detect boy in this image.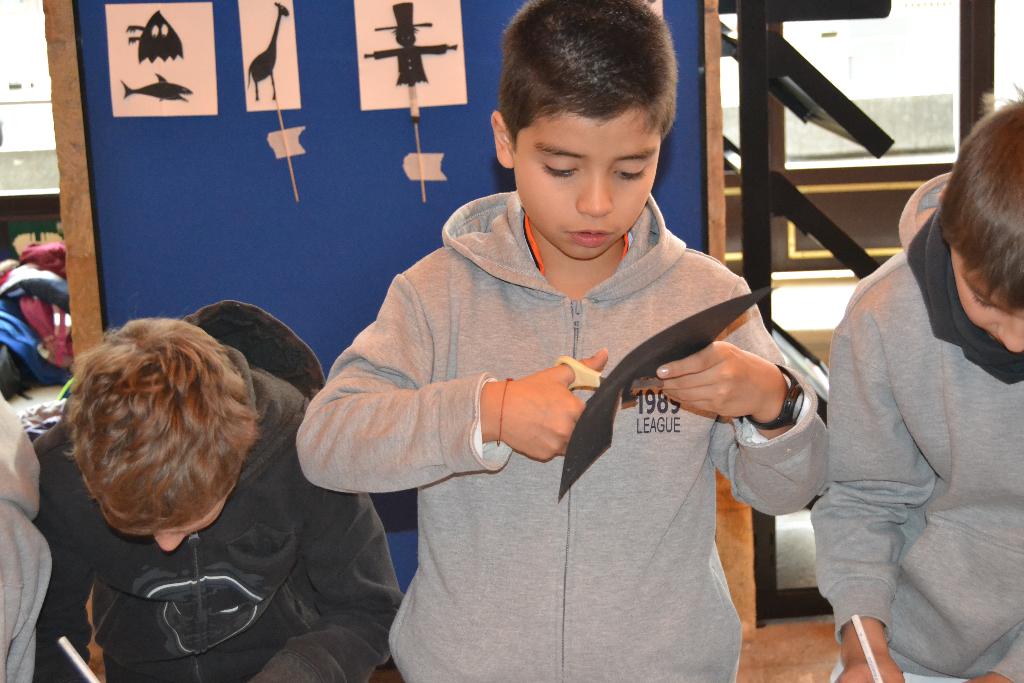
Detection: (x1=27, y1=299, x2=407, y2=682).
